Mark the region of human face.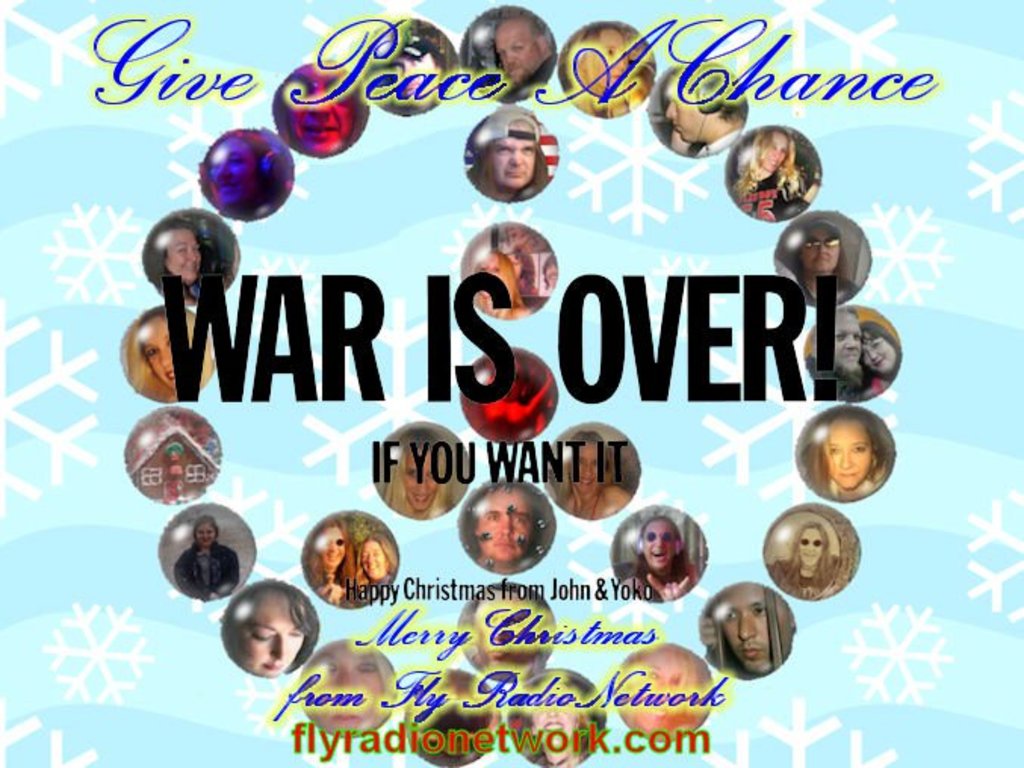
Region: 360, 535, 392, 579.
